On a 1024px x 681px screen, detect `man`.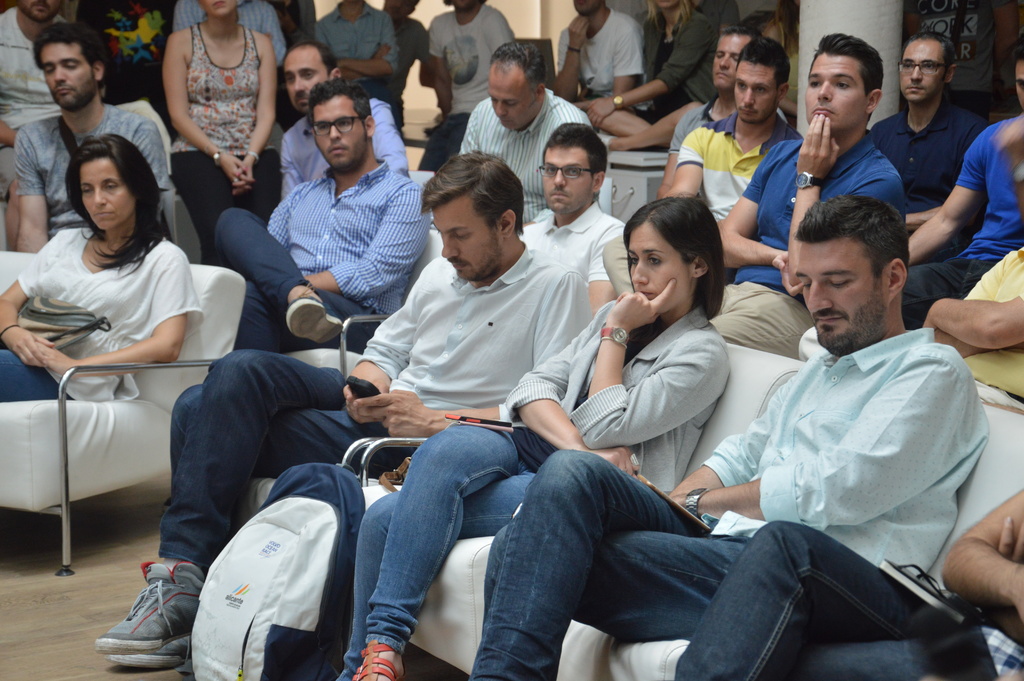
[x1=520, y1=117, x2=625, y2=325].
